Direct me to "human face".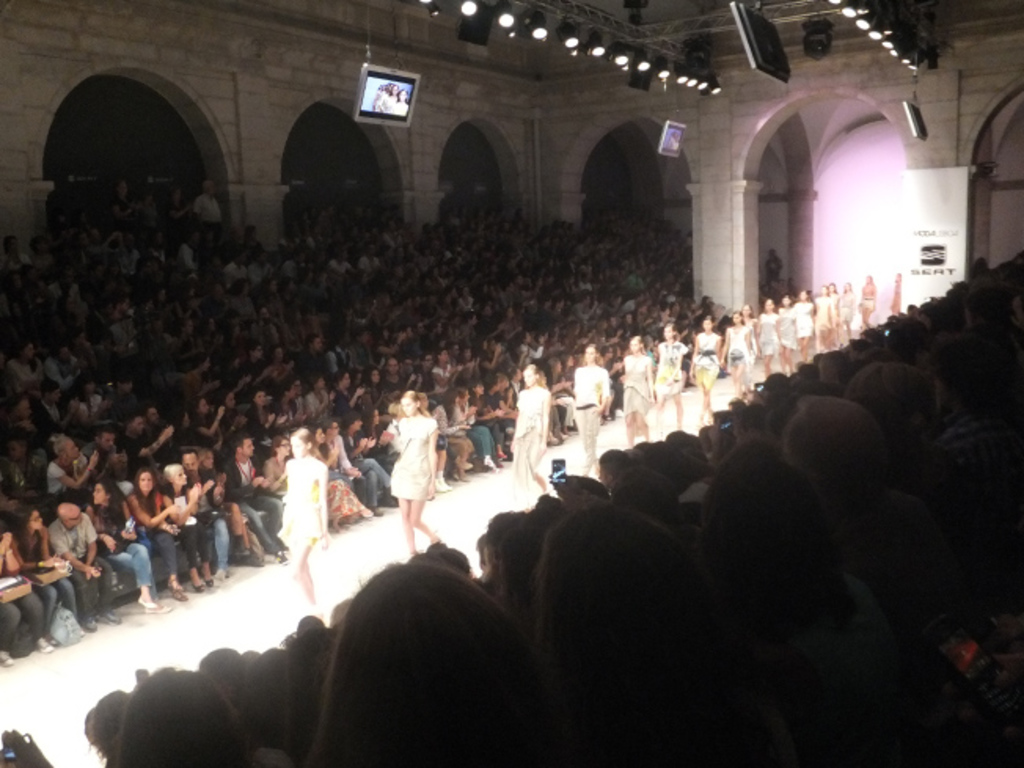
Direction: (x1=240, y1=433, x2=256, y2=459).
